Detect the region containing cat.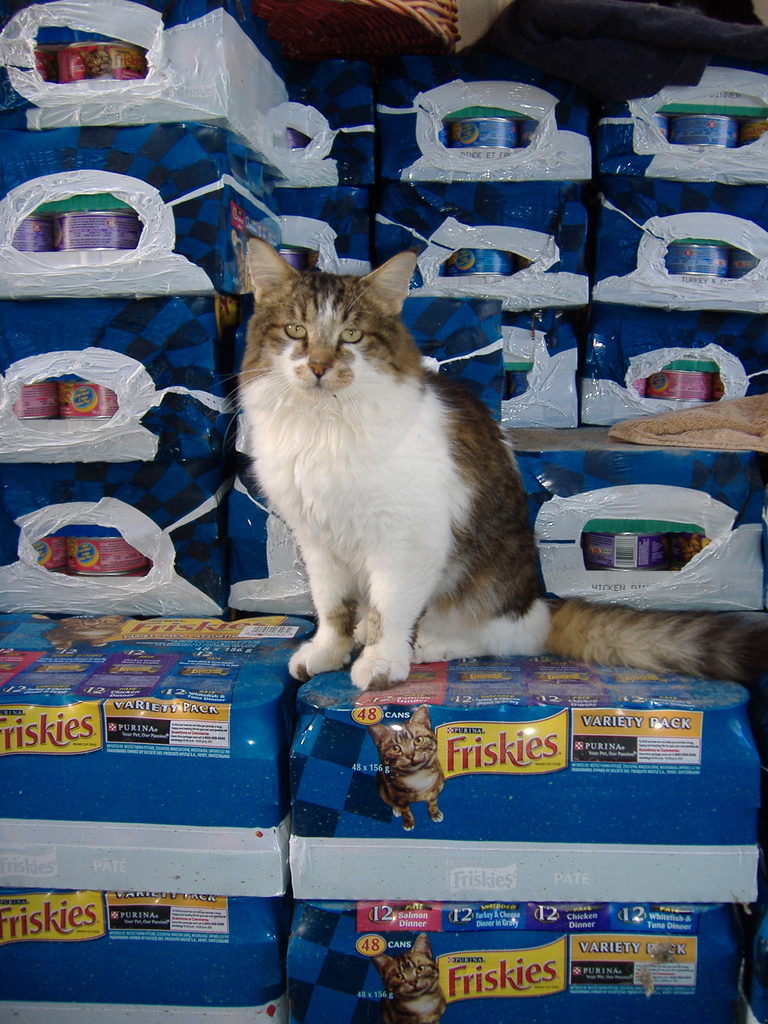
Rect(210, 232, 767, 693).
